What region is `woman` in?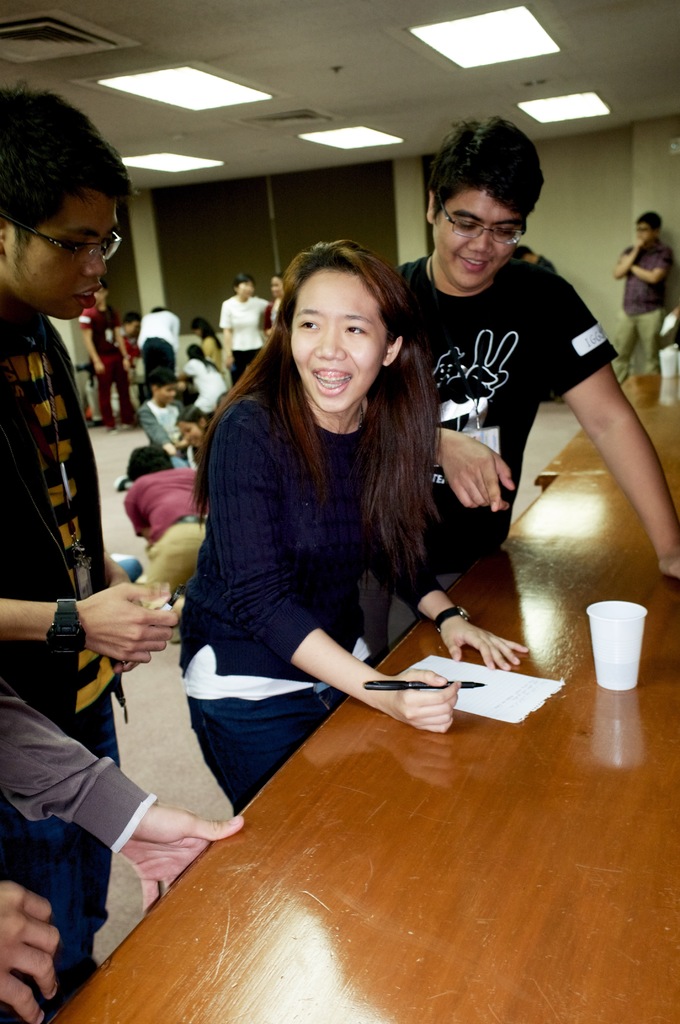
[175, 403, 210, 451].
